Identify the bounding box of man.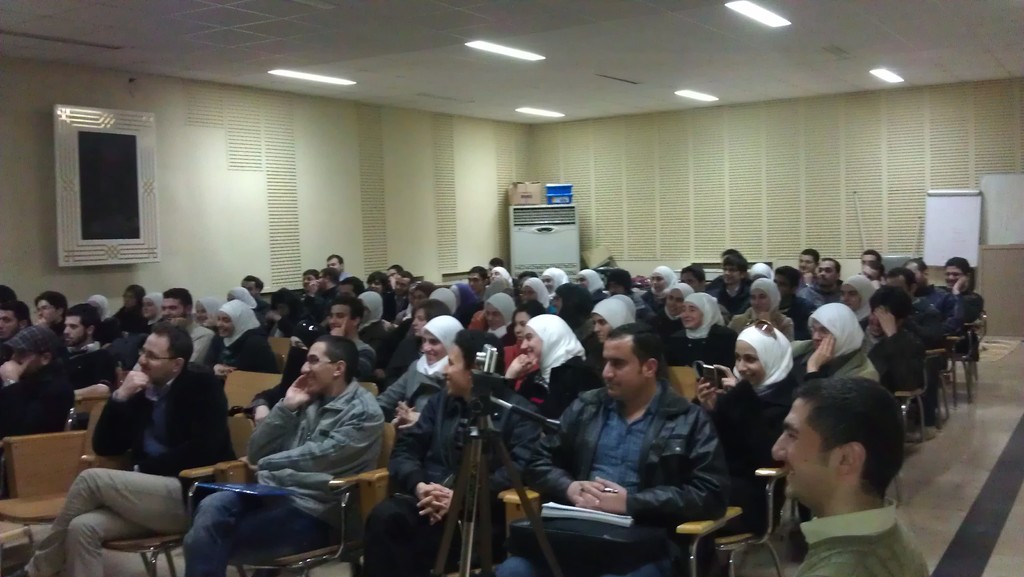
bbox=[157, 286, 218, 367].
